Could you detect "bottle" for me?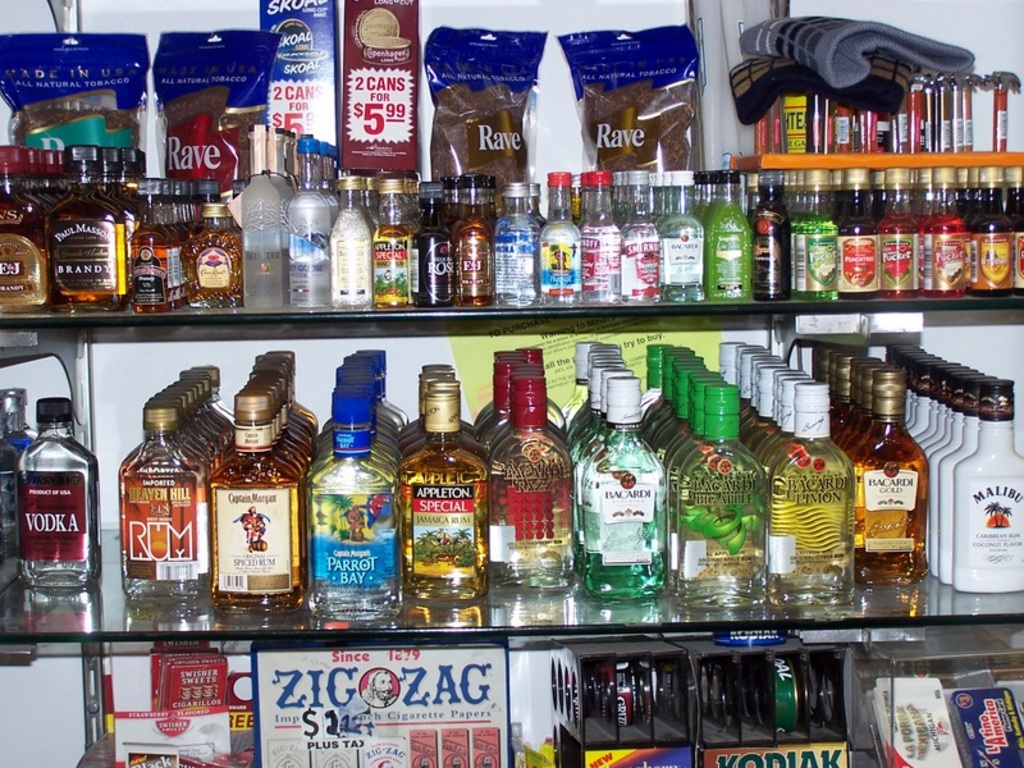
Detection result: {"left": 539, "top": 168, "right": 581, "bottom": 302}.
